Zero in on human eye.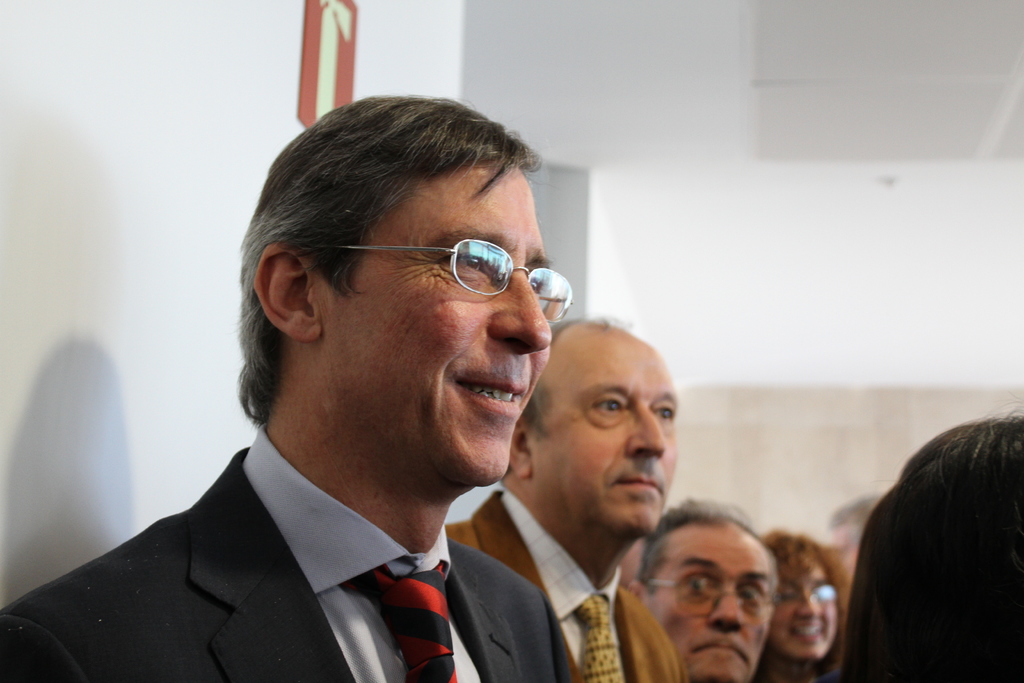
Zeroed in: {"x1": 682, "y1": 573, "x2": 720, "y2": 604}.
